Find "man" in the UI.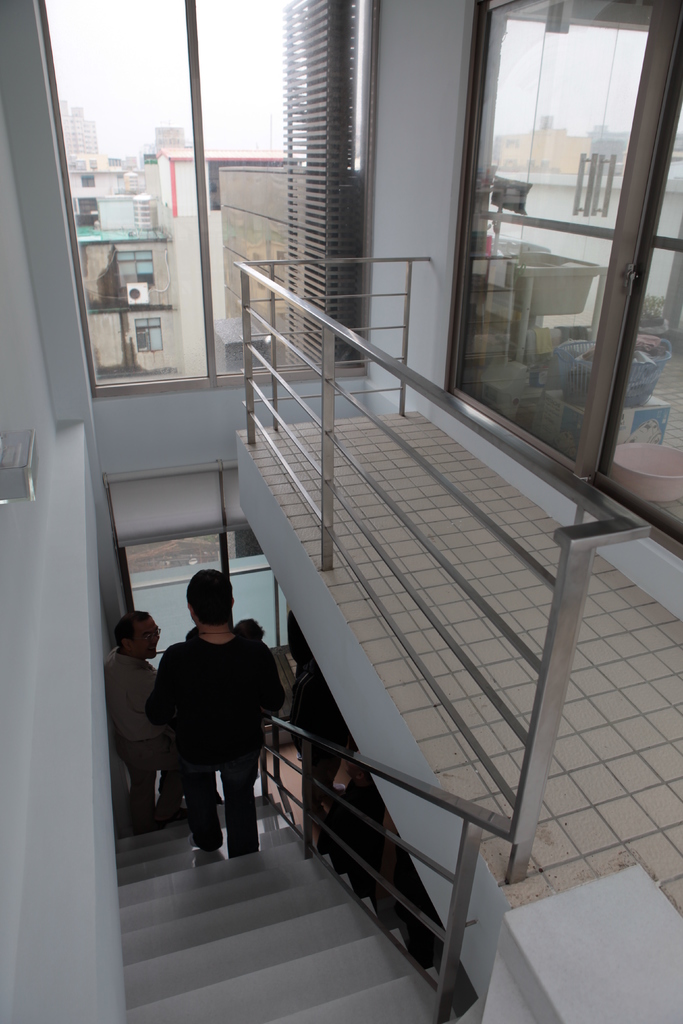
UI element at bbox=(136, 581, 294, 884).
